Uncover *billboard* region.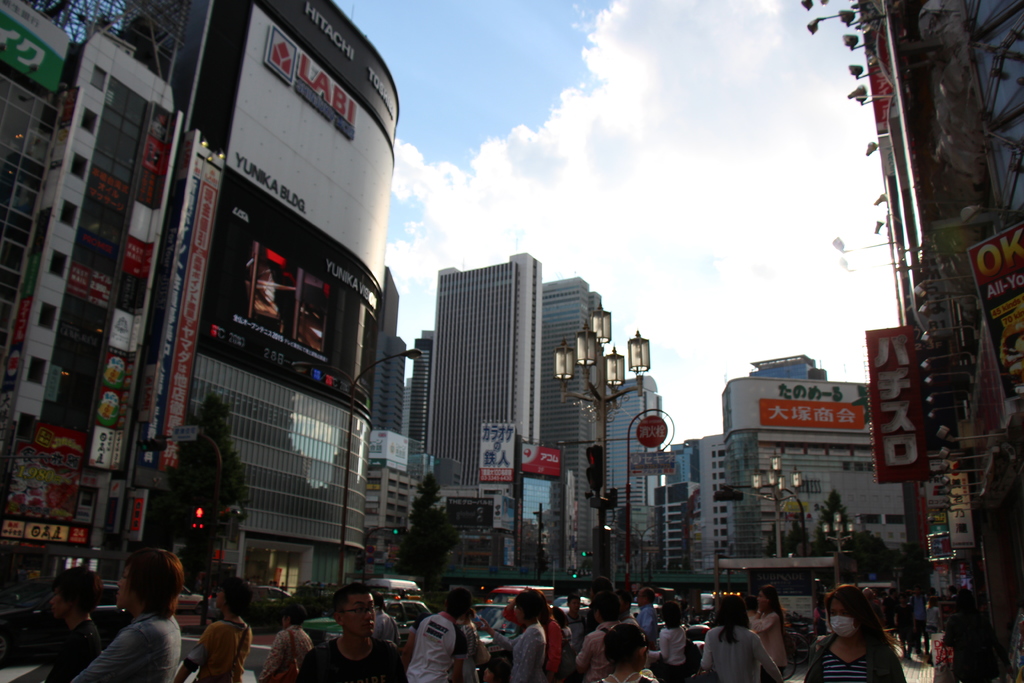
Uncovered: <bbox>522, 446, 561, 480</bbox>.
